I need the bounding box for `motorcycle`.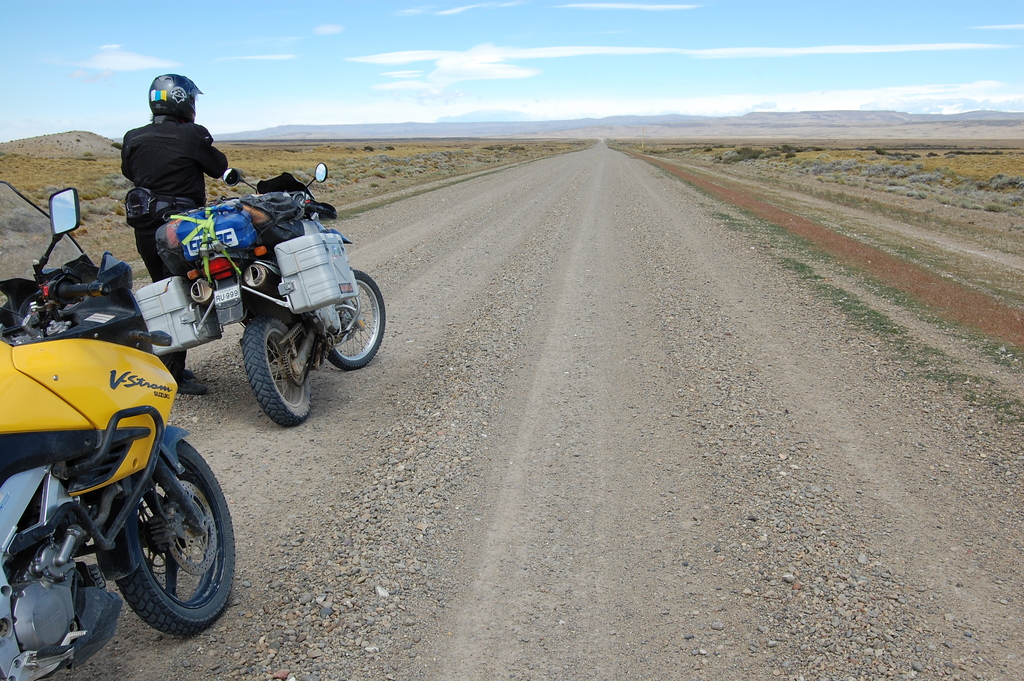
Here it is: x1=159, y1=163, x2=385, y2=427.
